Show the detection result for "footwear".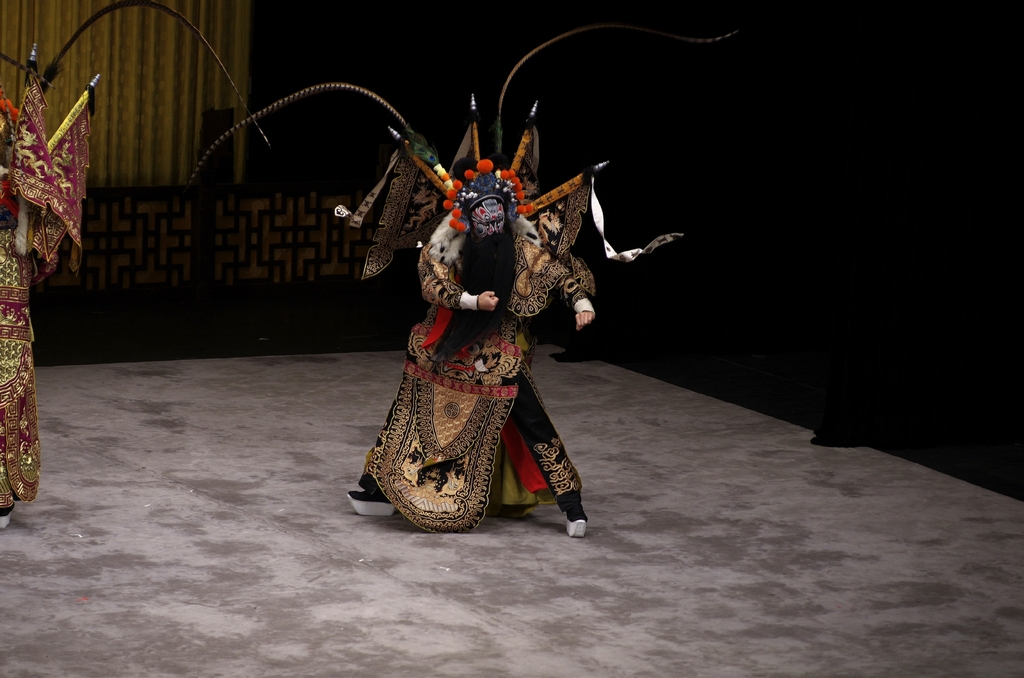
x1=349 y1=490 x2=397 y2=516.
